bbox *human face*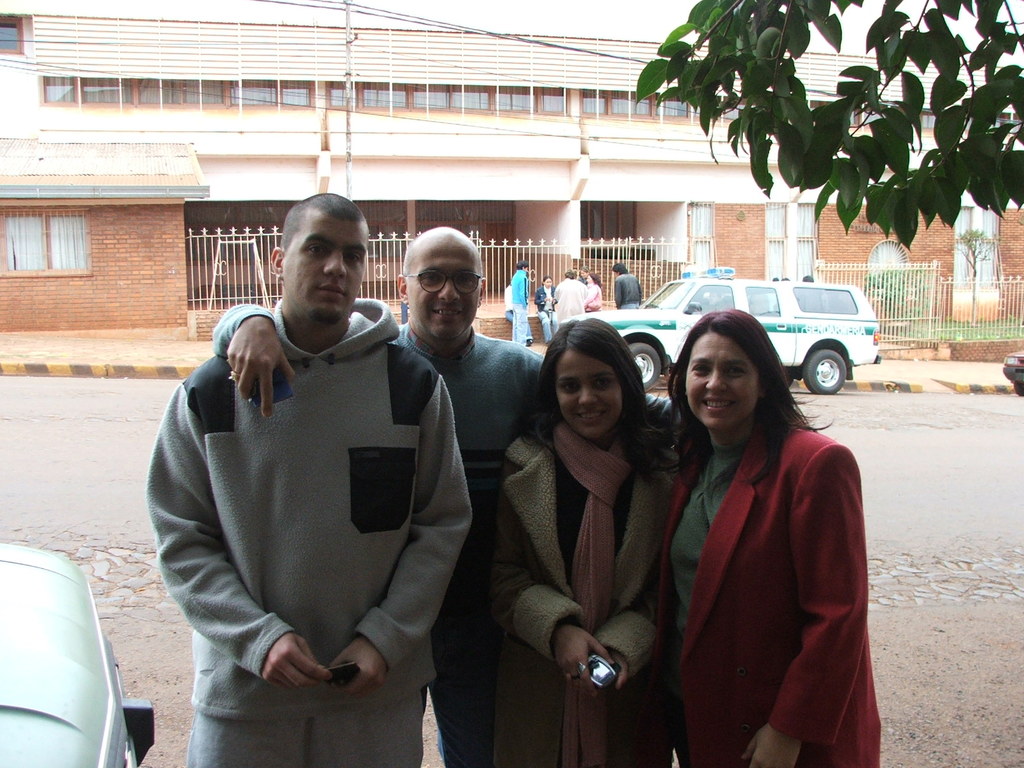
left=285, top=207, right=369, bottom=322
